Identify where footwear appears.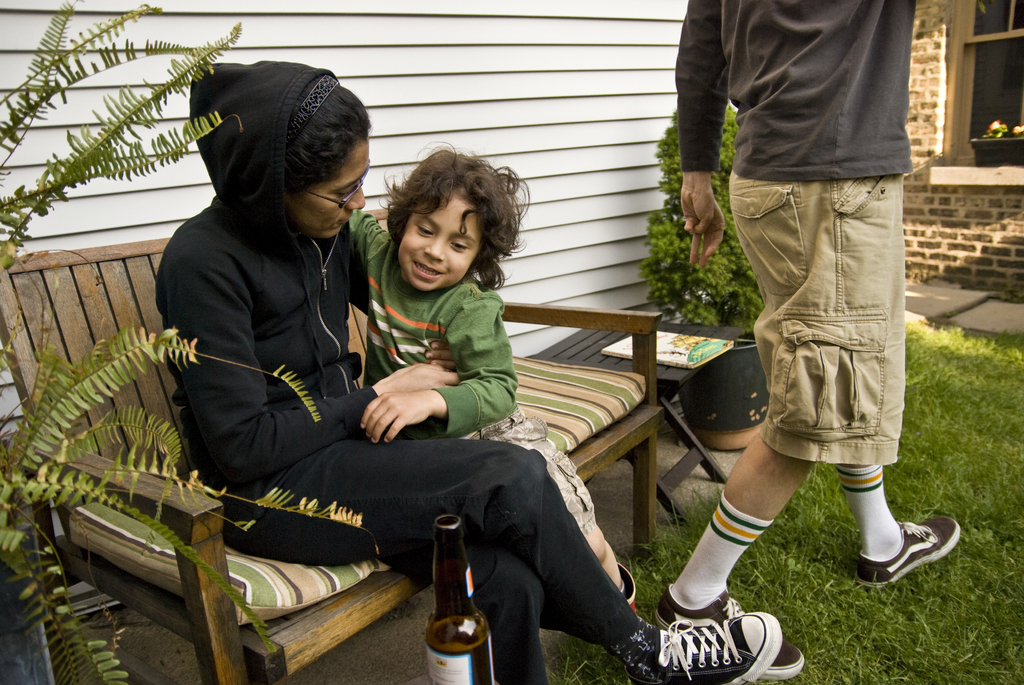
Appears at (620, 565, 646, 615).
